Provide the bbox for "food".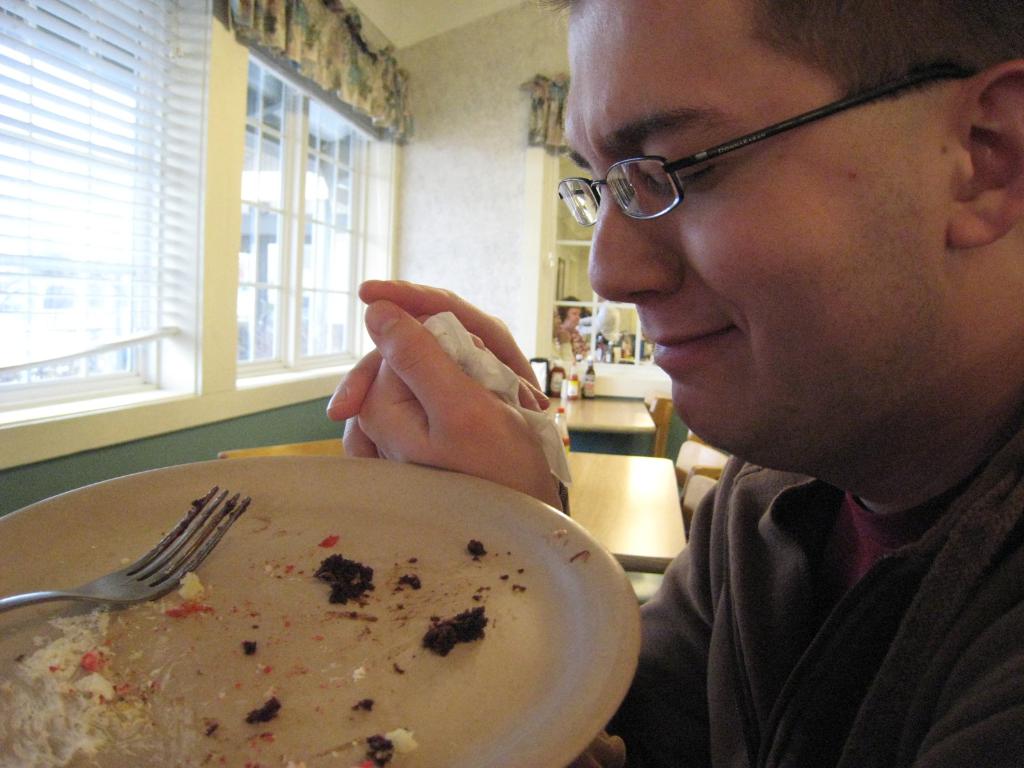
crop(465, 536, 492, 561).
